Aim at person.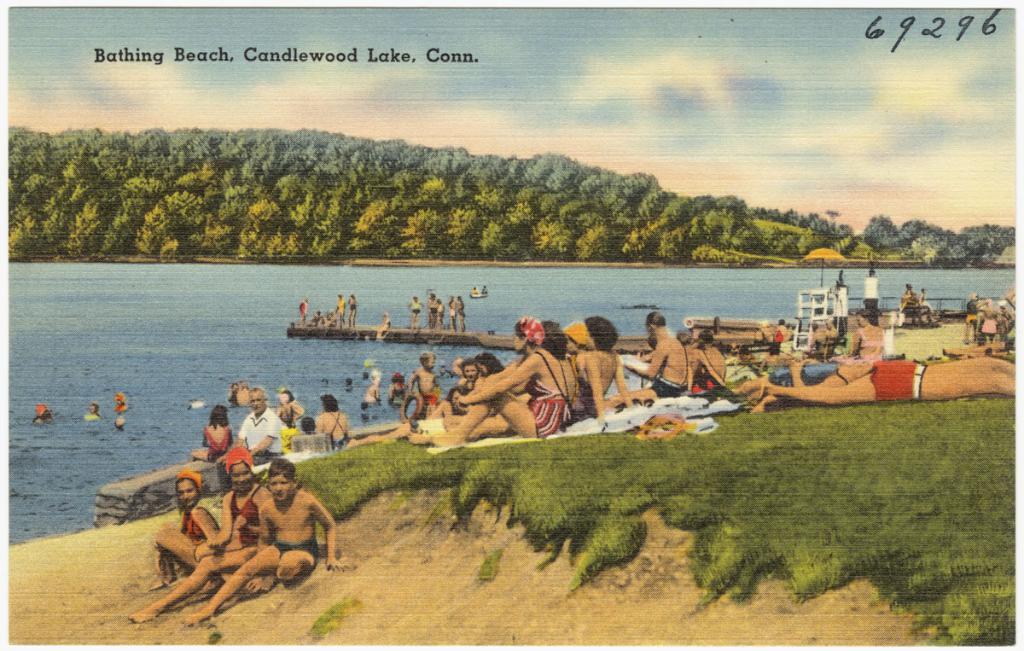
Aimed at x1=357 y1=372 x2=381 y2=402.
